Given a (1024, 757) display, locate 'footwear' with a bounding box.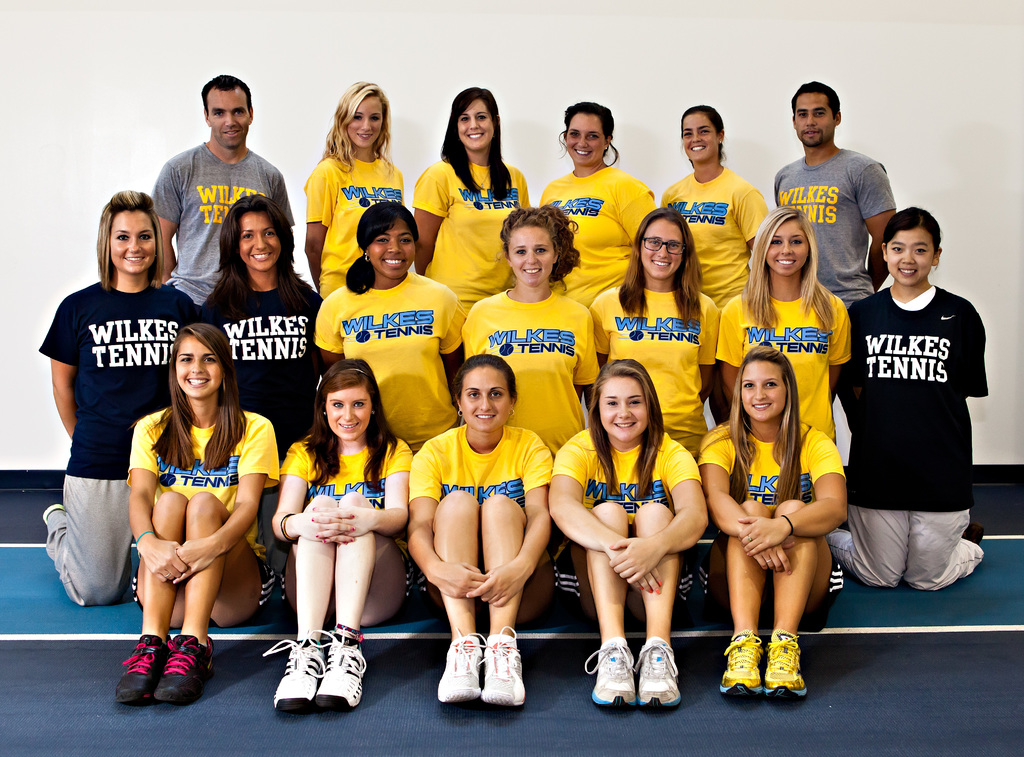
Located: rect(710, 639, 758, 700).
